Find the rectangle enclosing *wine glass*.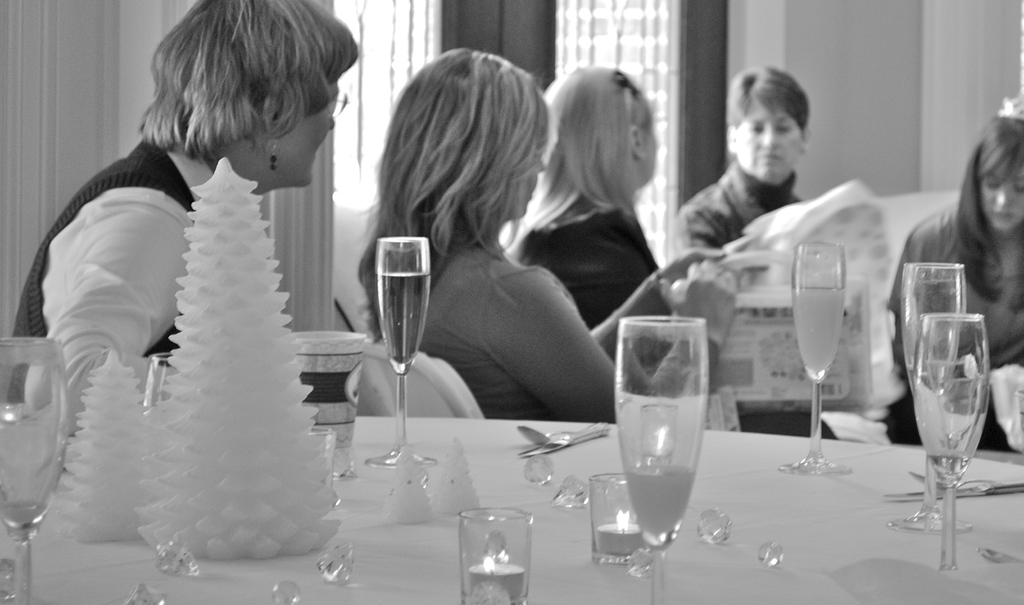
Rect(372, 239, 429, 468).
